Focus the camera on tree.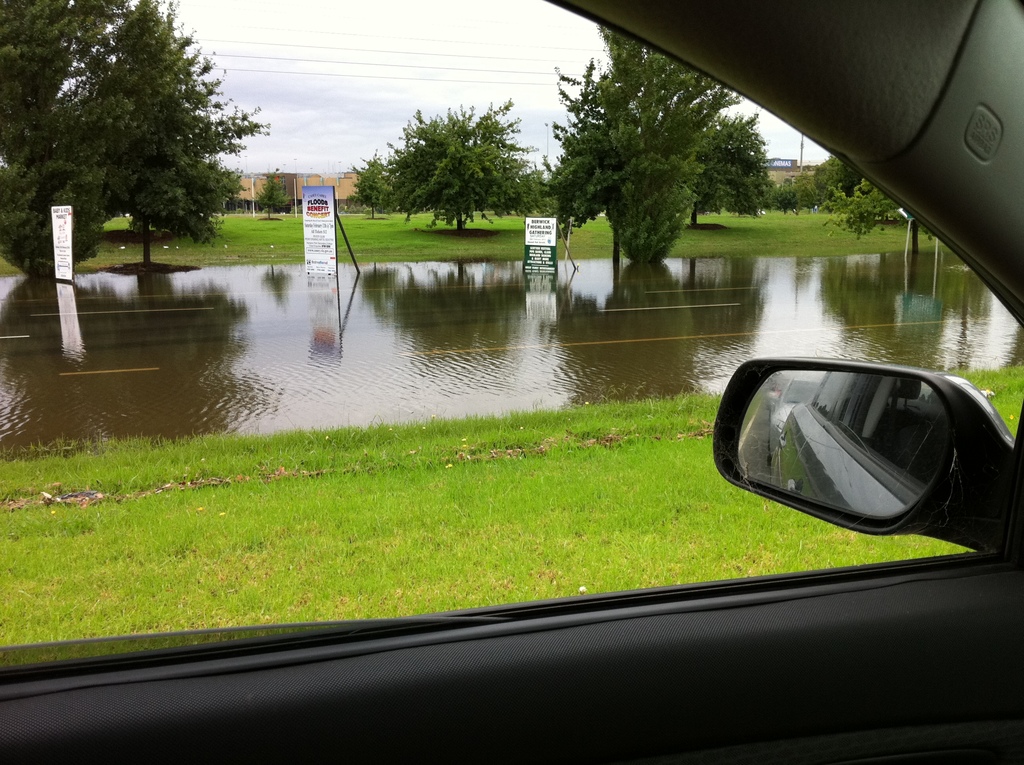
Focus region: 816,147,883,204.
